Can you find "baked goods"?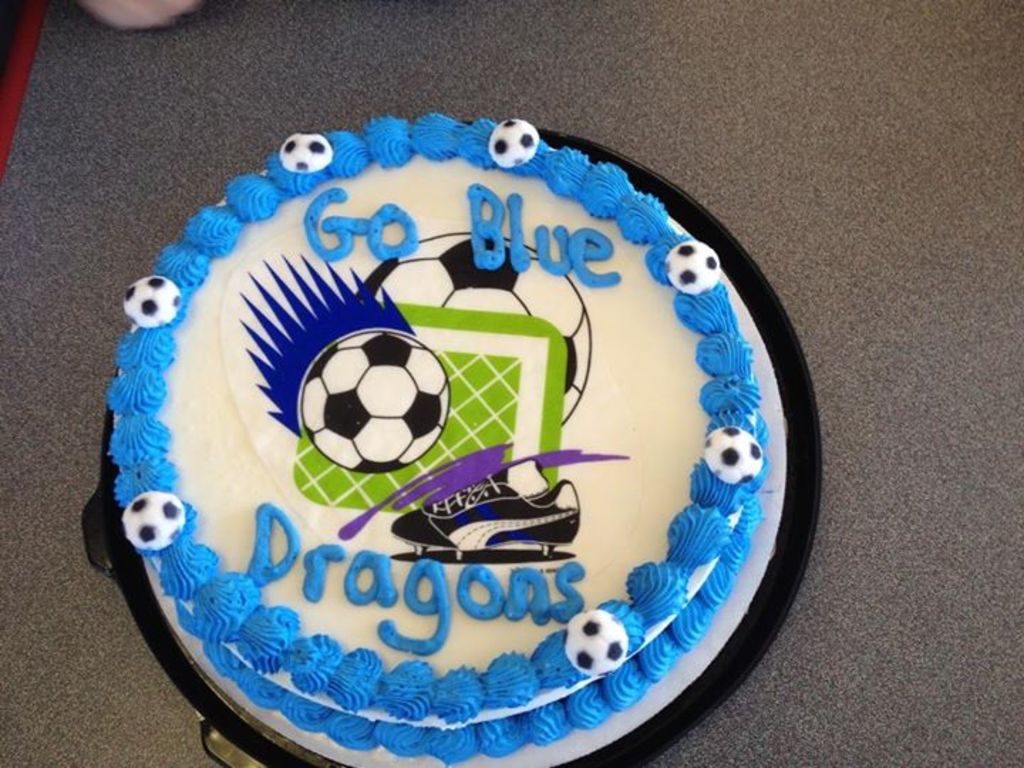
Yes, bounding box: bbox=[105, 117, 781, 767].
